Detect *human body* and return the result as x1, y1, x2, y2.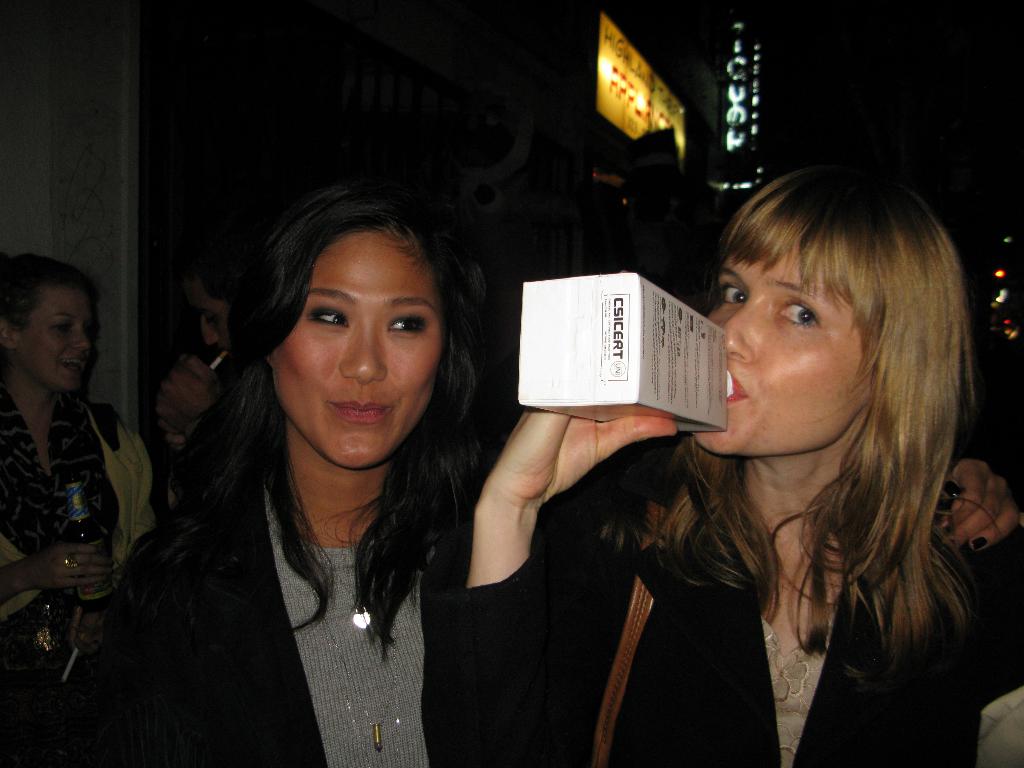
536, 164, 1010, 750.
